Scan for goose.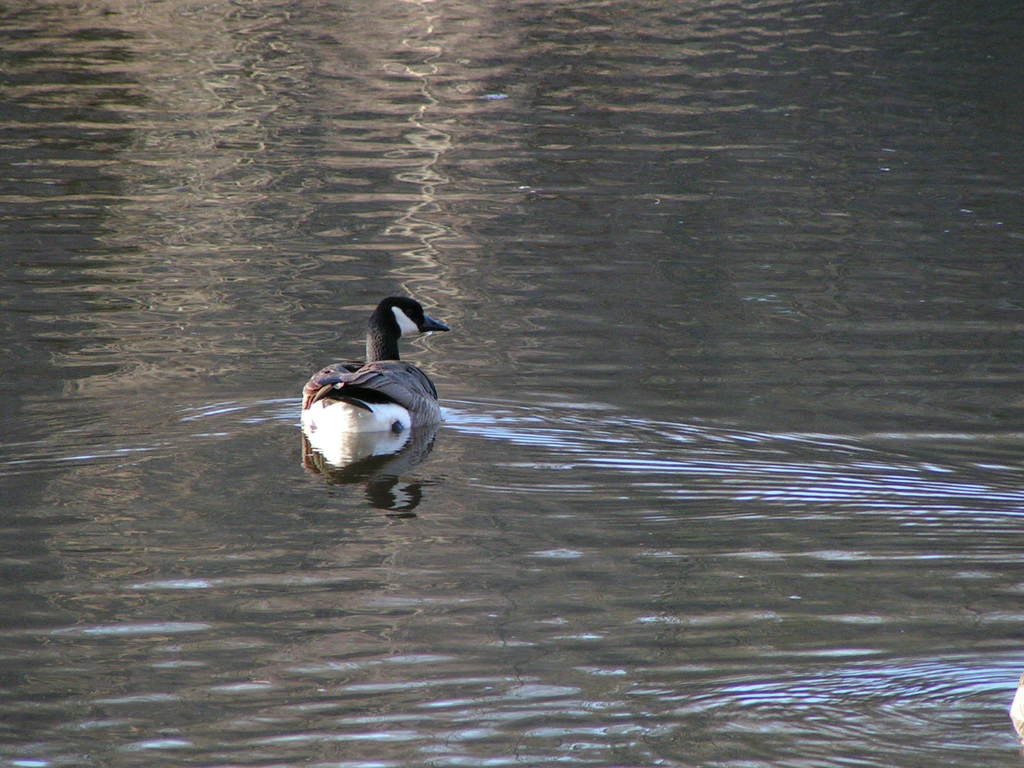
Scan result: 301/296/451/476.
